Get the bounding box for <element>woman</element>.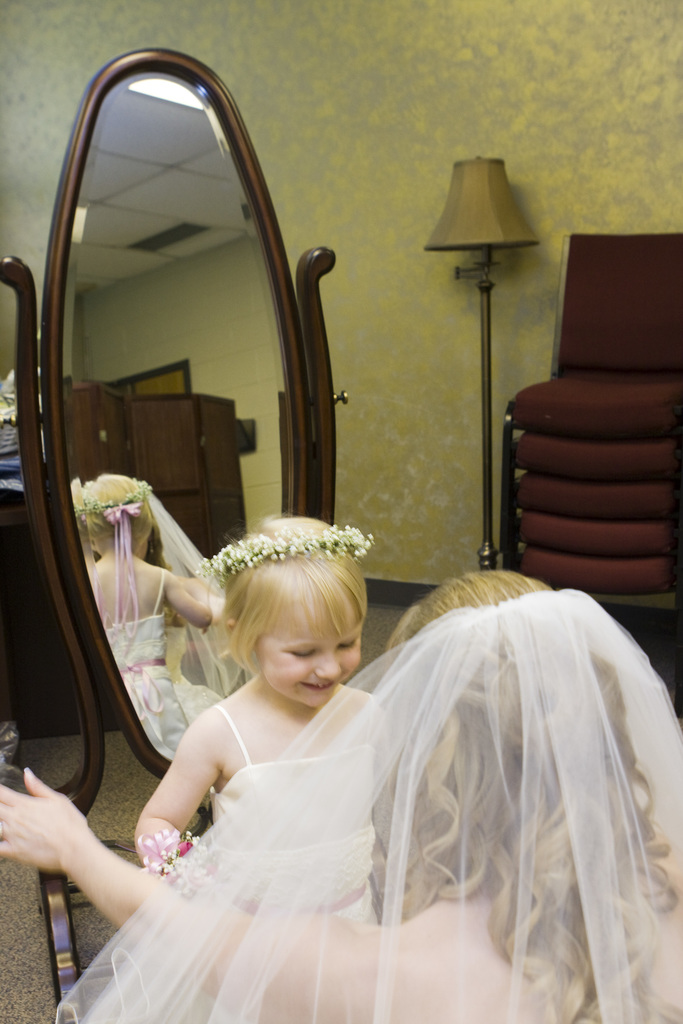
left=0, top=564, right=682, bottom=1023.
